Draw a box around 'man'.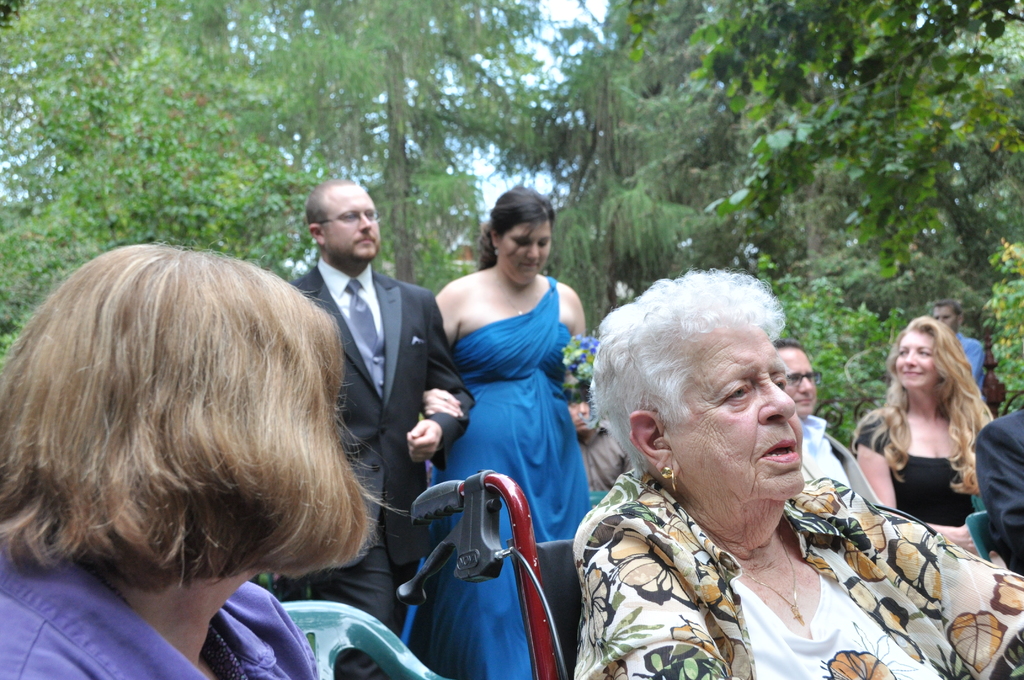
crop(921, 291, 988, 399).
